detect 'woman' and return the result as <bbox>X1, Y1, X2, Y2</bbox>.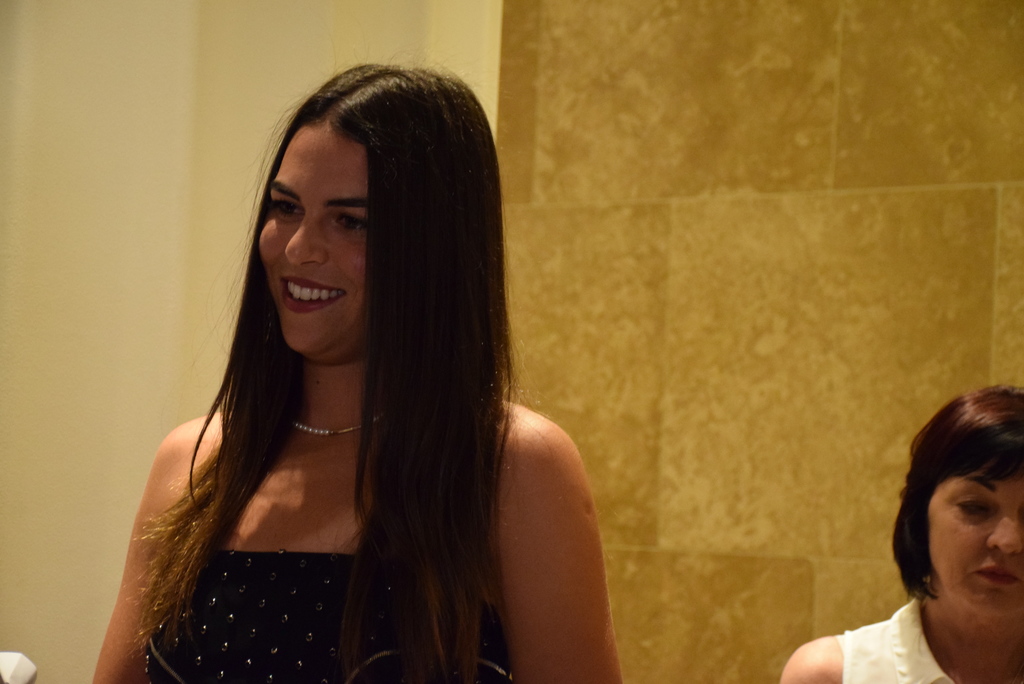
<bbox>779, 388, 1023, 683</bbox>.
